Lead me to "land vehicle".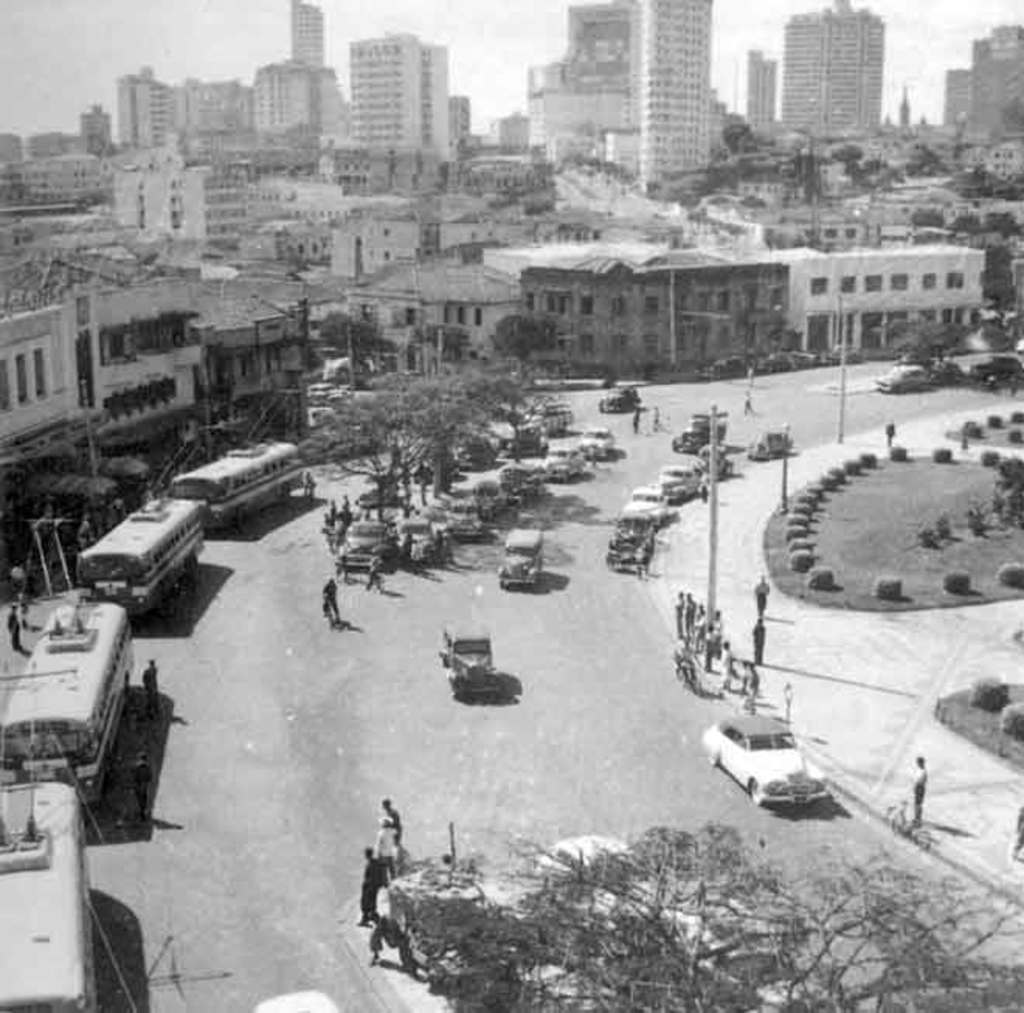
Lead to detection(172, 431, 310, 529).
